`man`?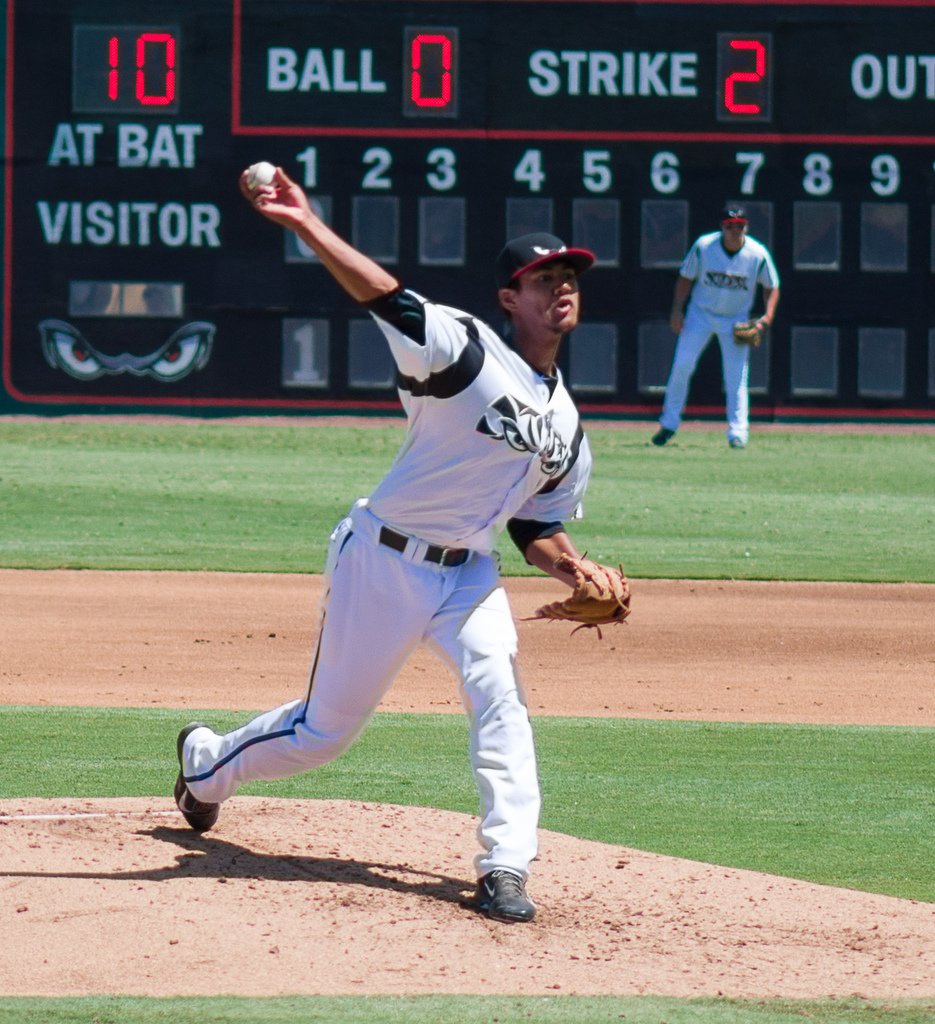
(left=164, top=162, right=637, bottom=919)
